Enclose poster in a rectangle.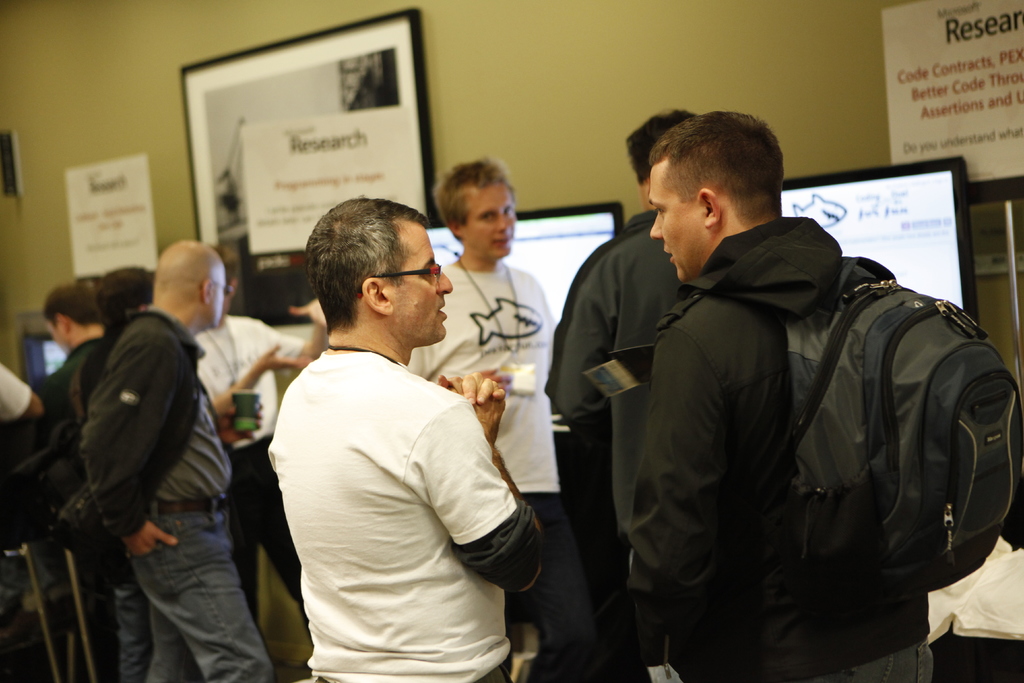
{"left": 199, "top": 42, "right": 399, "bottom": 270}.
